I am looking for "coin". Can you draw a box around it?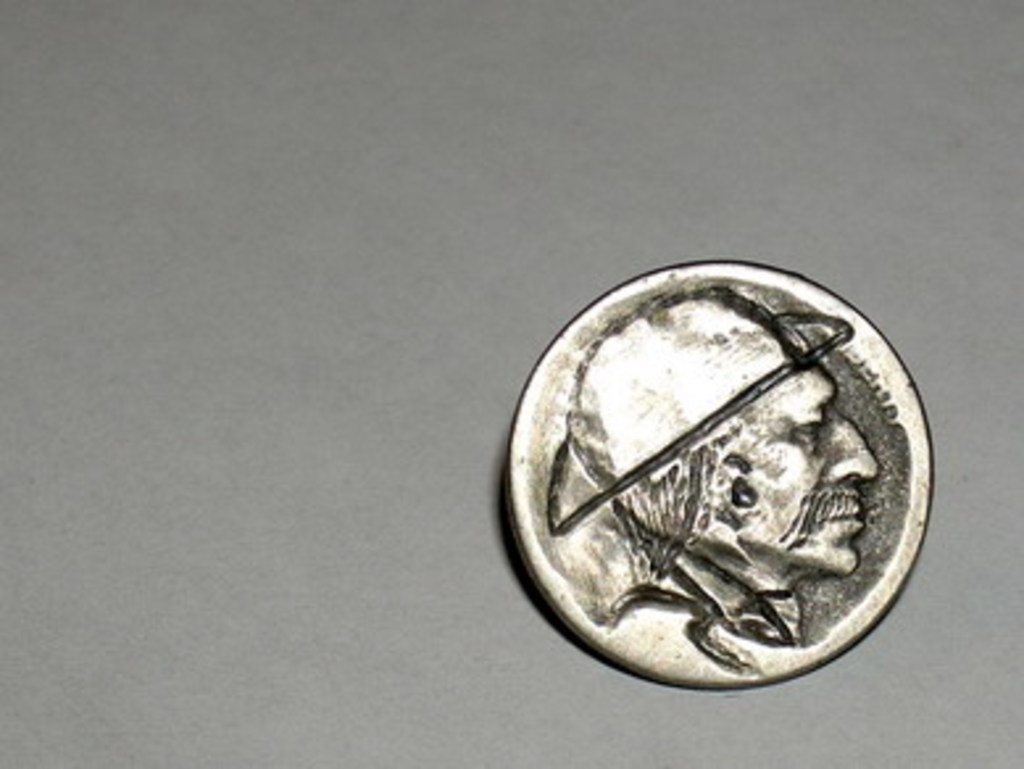
Sure, the bounding box is <bbox>508, 258, 934, 695</bbox>.
